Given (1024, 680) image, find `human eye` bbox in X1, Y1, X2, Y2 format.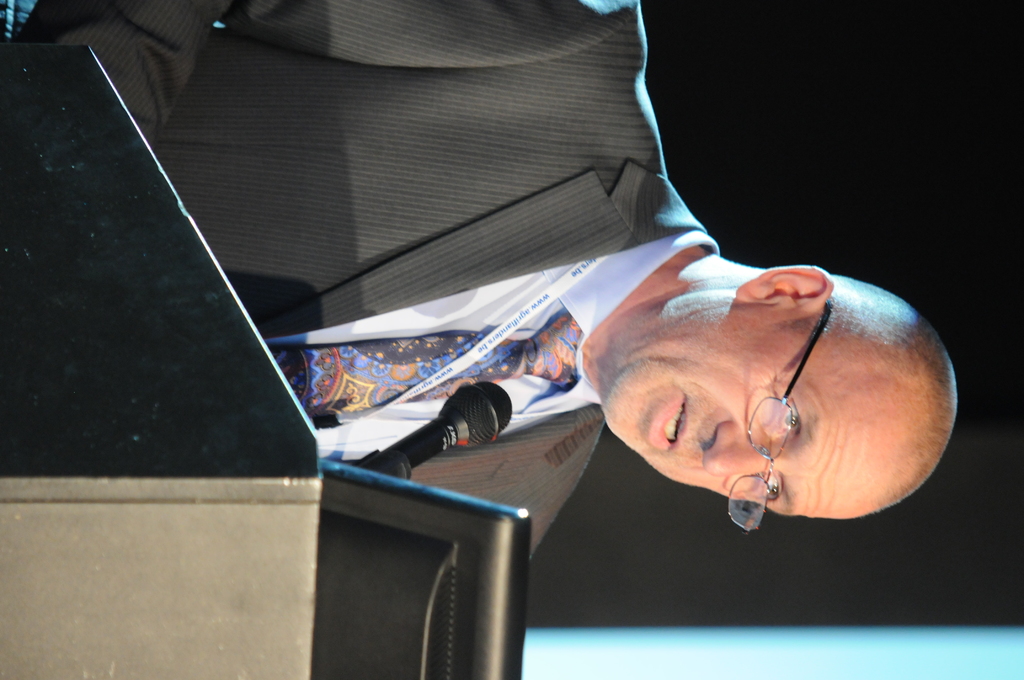
755, 468, 785, 505.
